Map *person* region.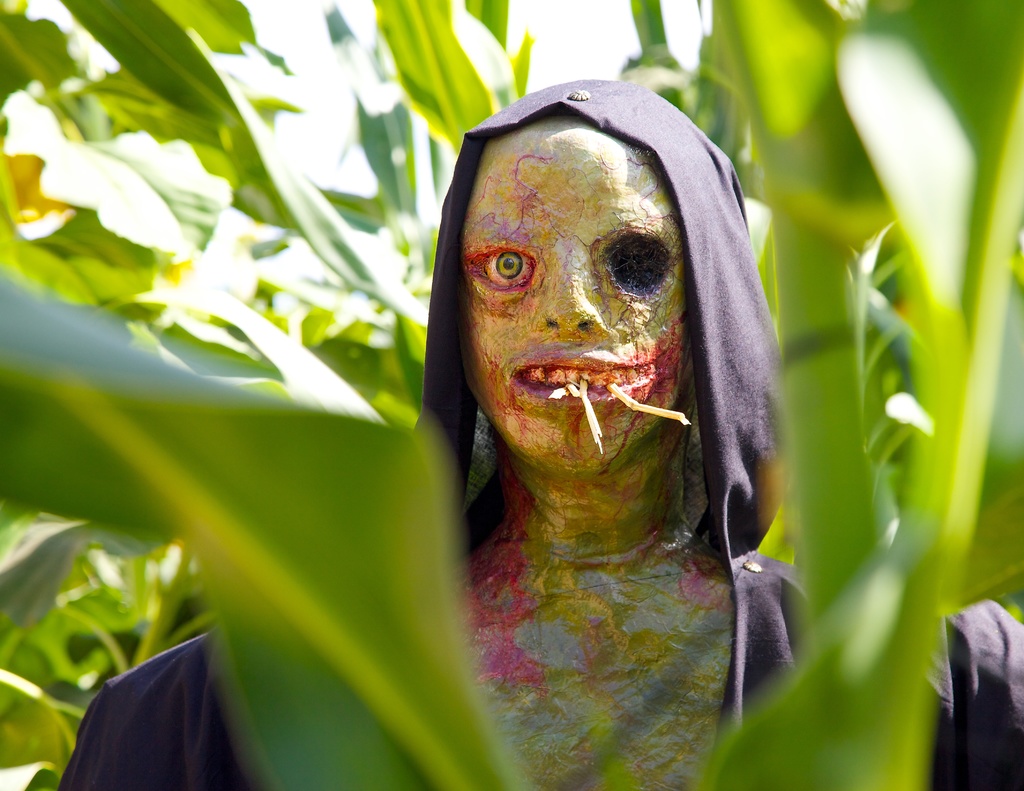
Mapped to l=389, t=51, r=840, b=790.
